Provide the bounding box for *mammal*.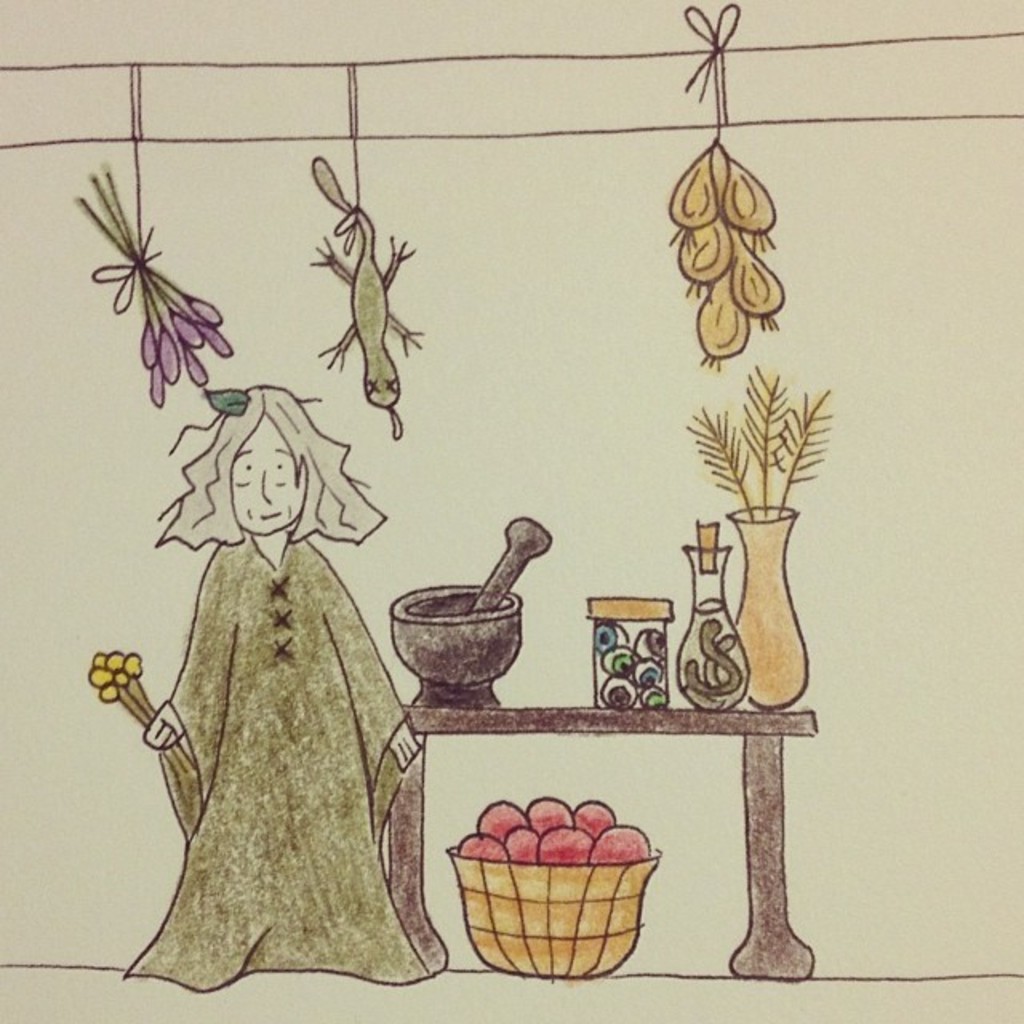
96 350 429 965.
